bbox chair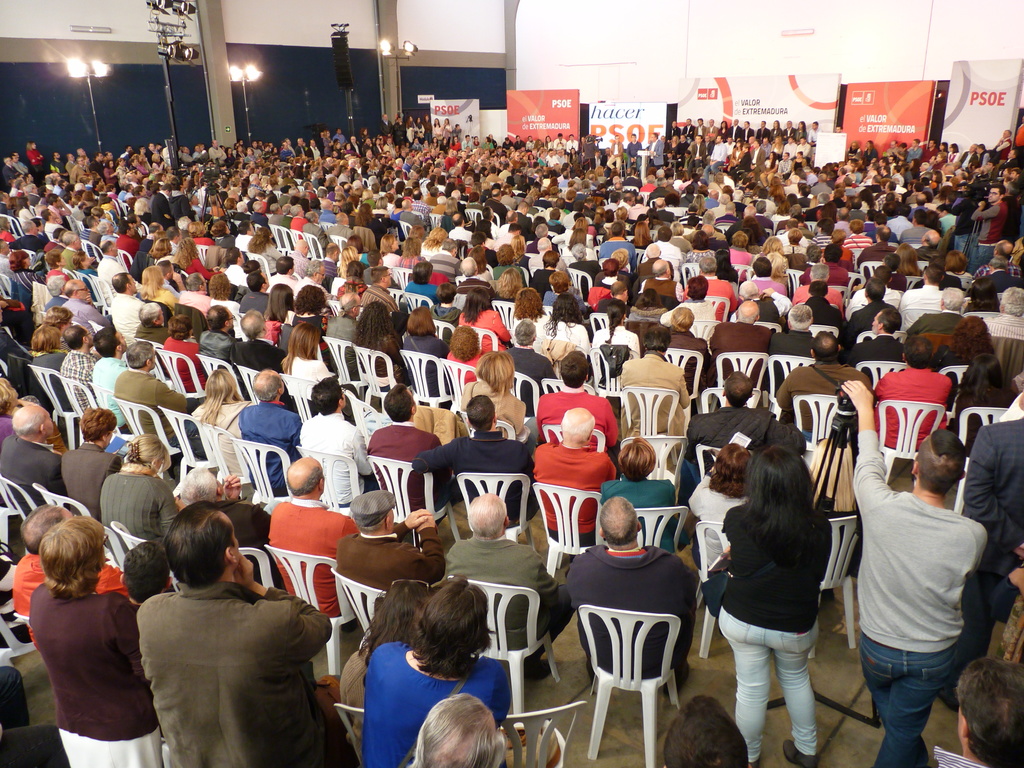
bbox(536, 422, 600, 449)
